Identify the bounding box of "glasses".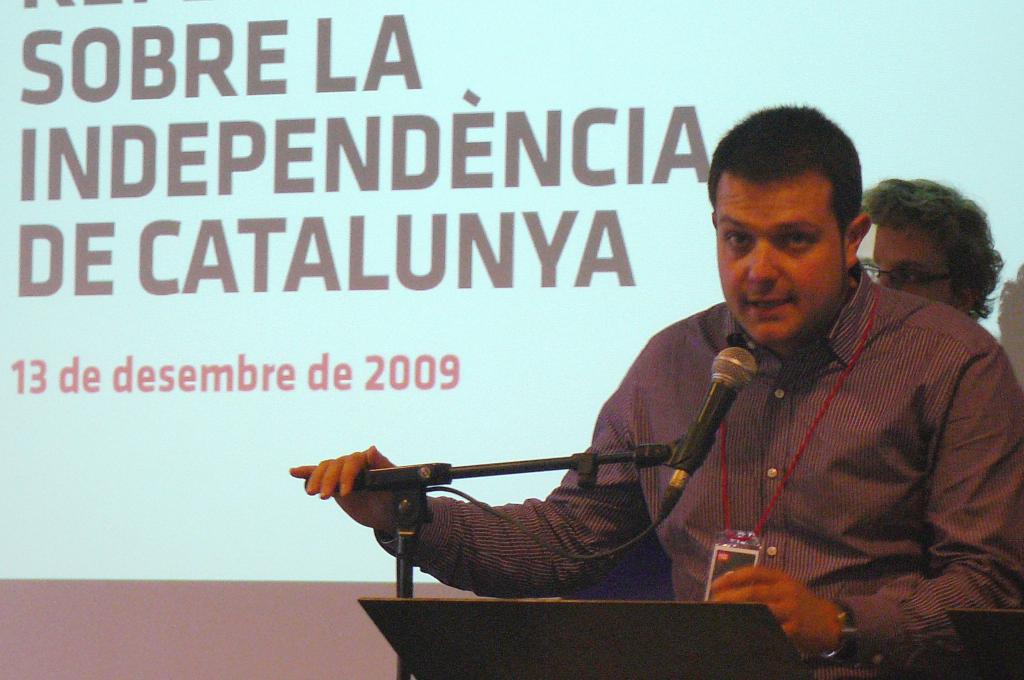
{"x1": 858, "y1": 263, "x2": 962, "y2": 294}.
